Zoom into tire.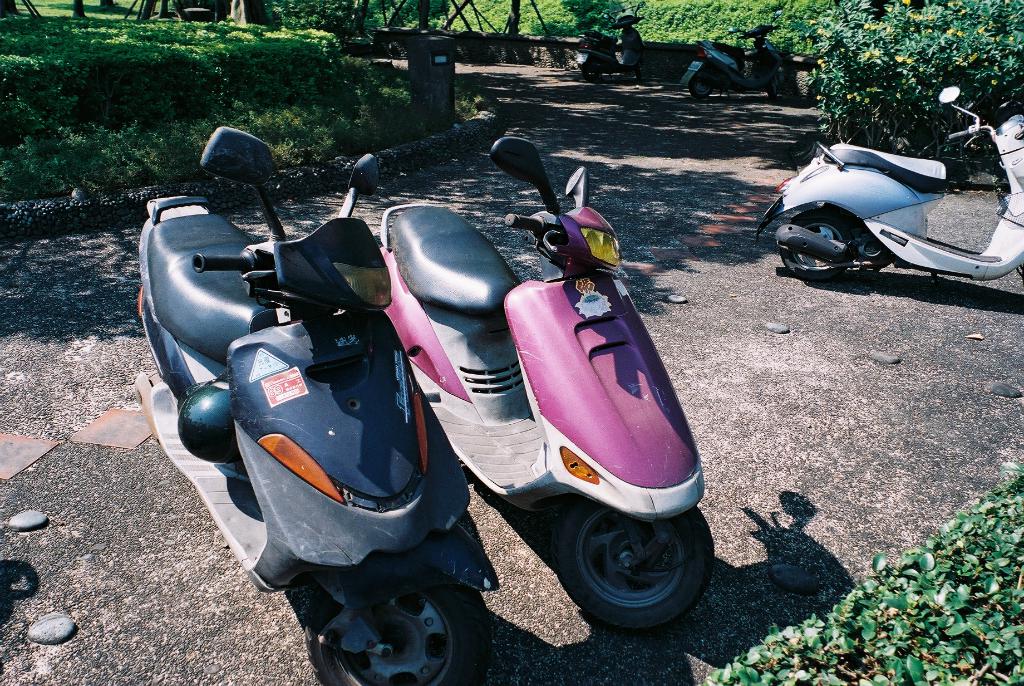
Zoom target: [781,214,848,278].
